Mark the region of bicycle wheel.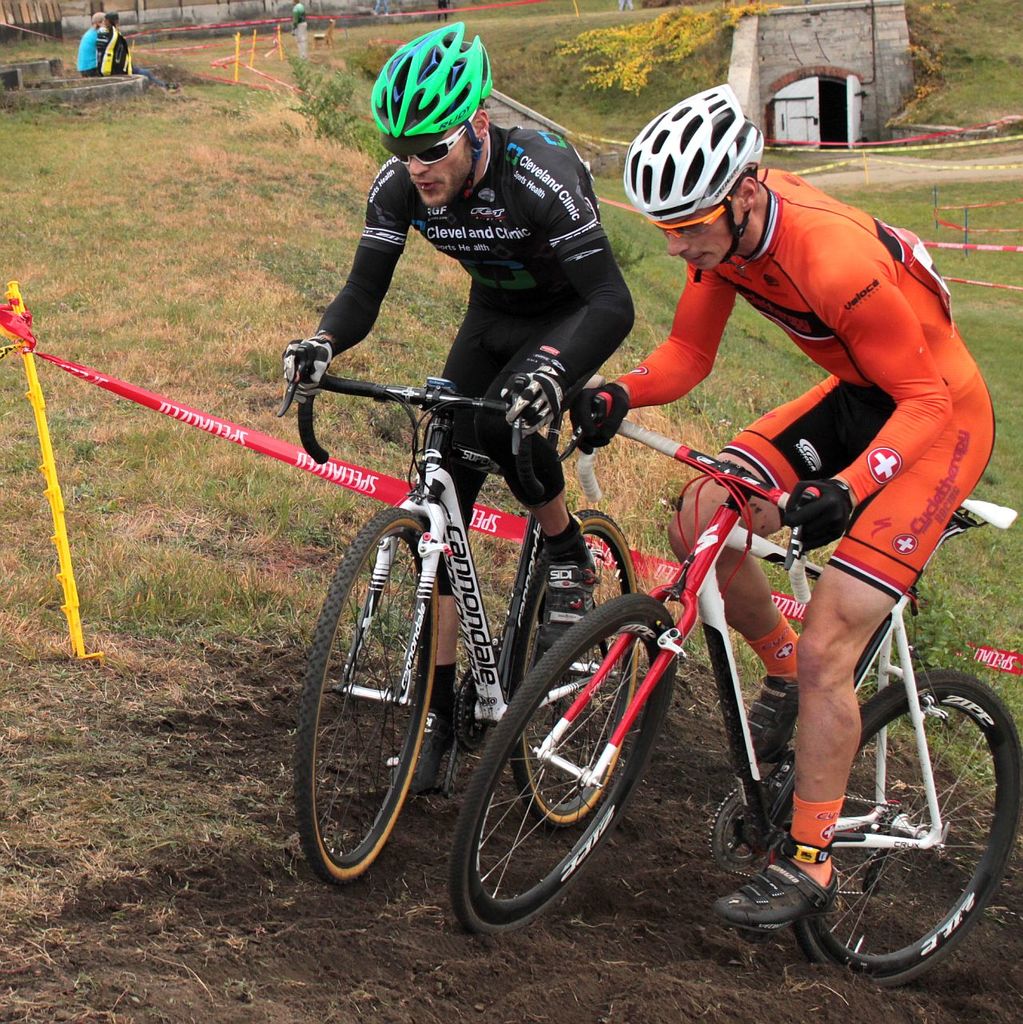
Region: x1=293 y1=507 x2=441 y2=878.
